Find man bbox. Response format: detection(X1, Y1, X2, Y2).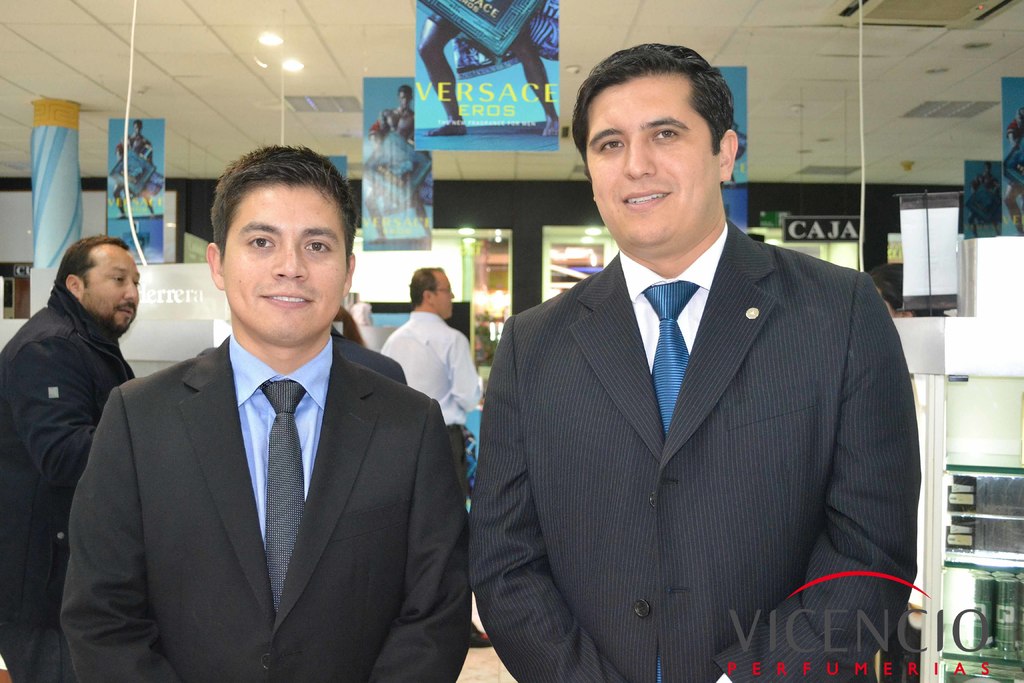
detection(0, 229, 141, 682).
